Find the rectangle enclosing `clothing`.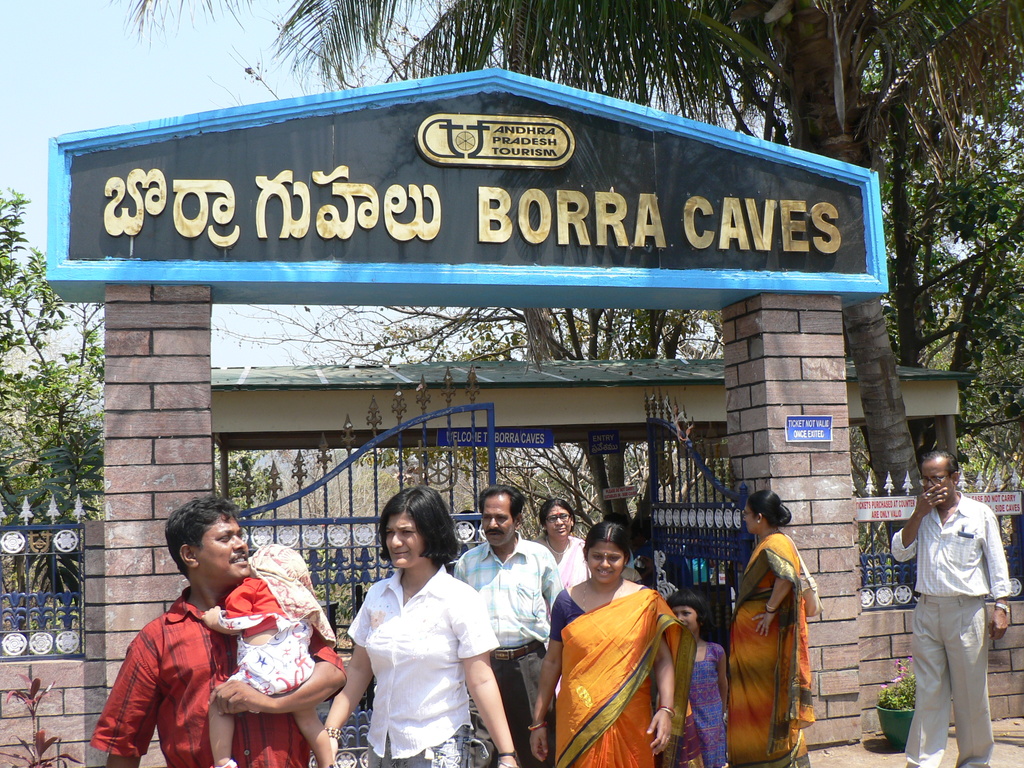
<region>680, 636, 730, 767</region>.
